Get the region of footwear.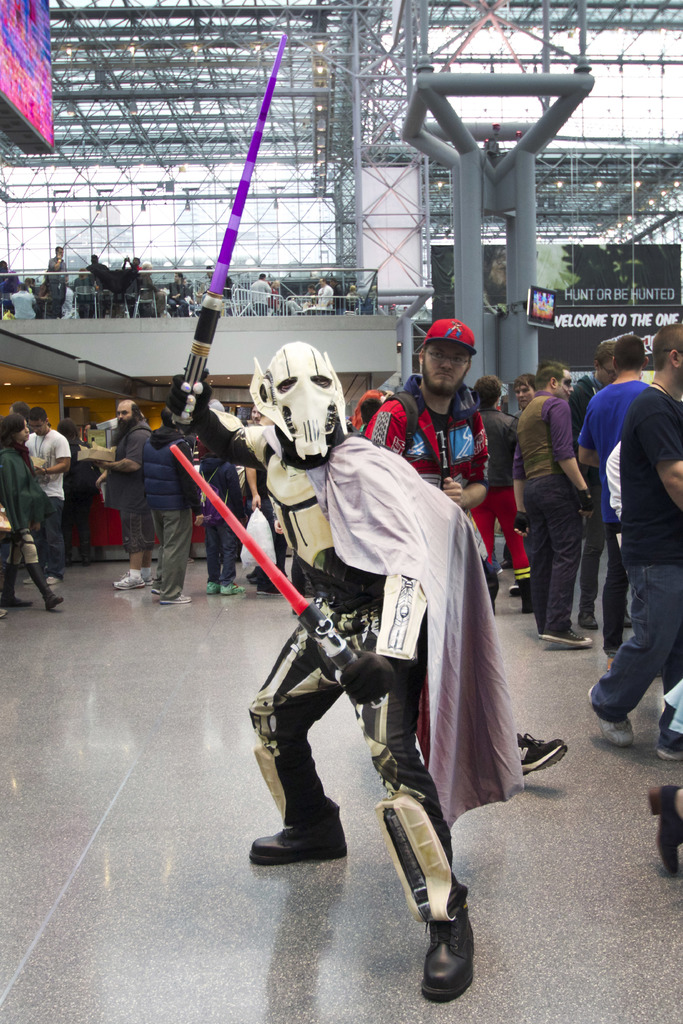
rect(506, 582, 525, 597).
